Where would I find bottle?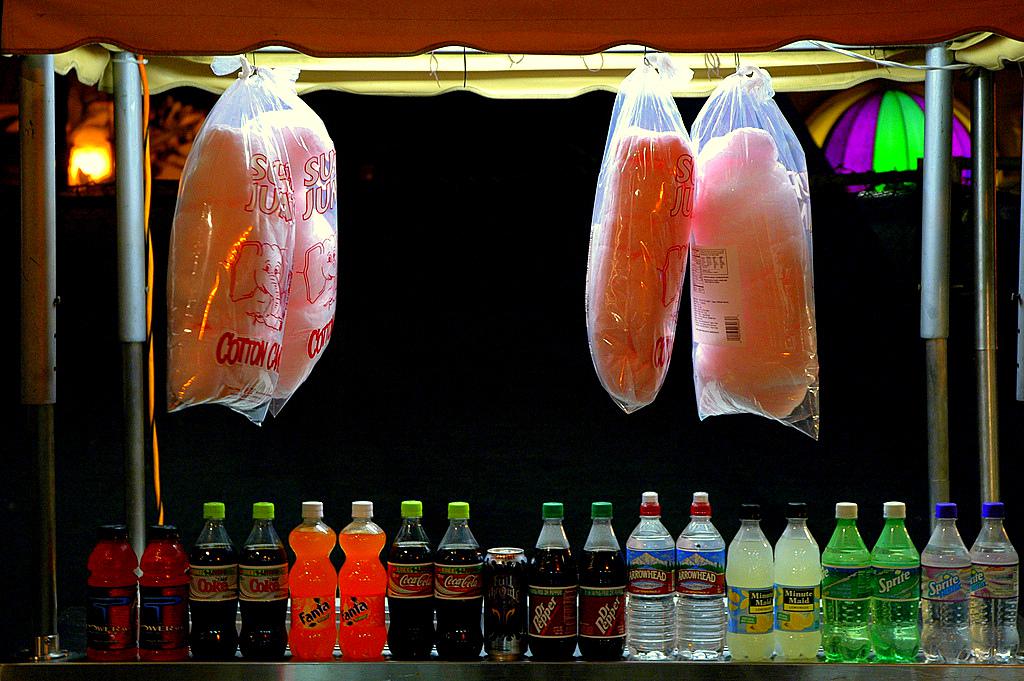
At bbox(85, 525, 142, 664).
